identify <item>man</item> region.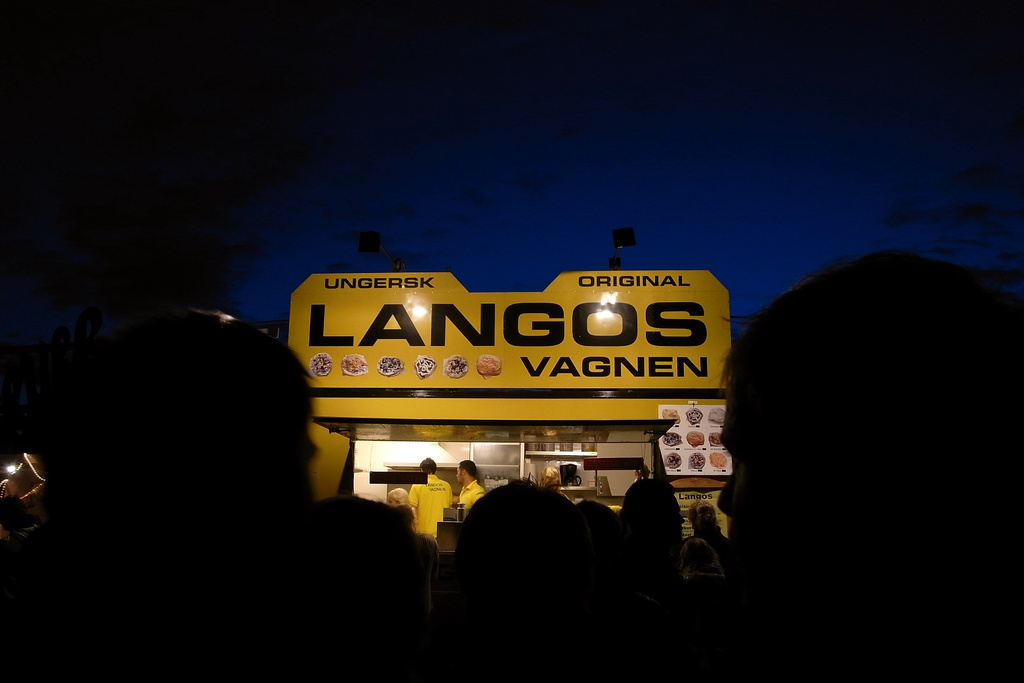
Region: (x1=455, y1=462, x2=492, y2=525).
